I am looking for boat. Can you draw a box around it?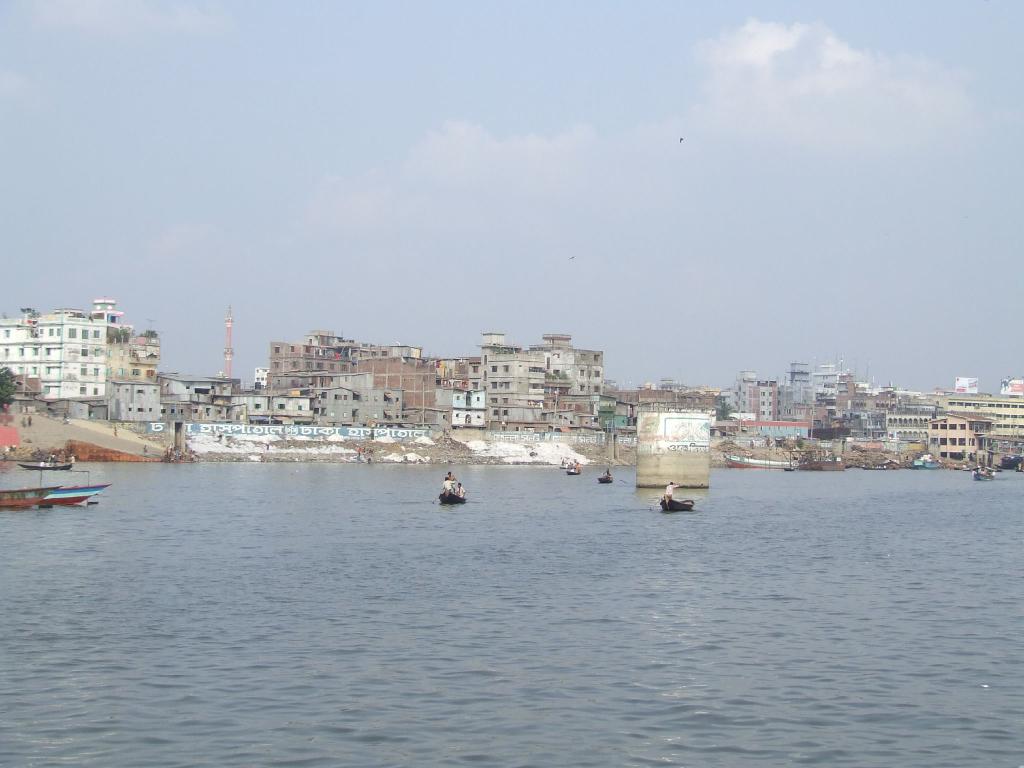
Sure, the bounding box is crop(440, 492, 465, 506).
